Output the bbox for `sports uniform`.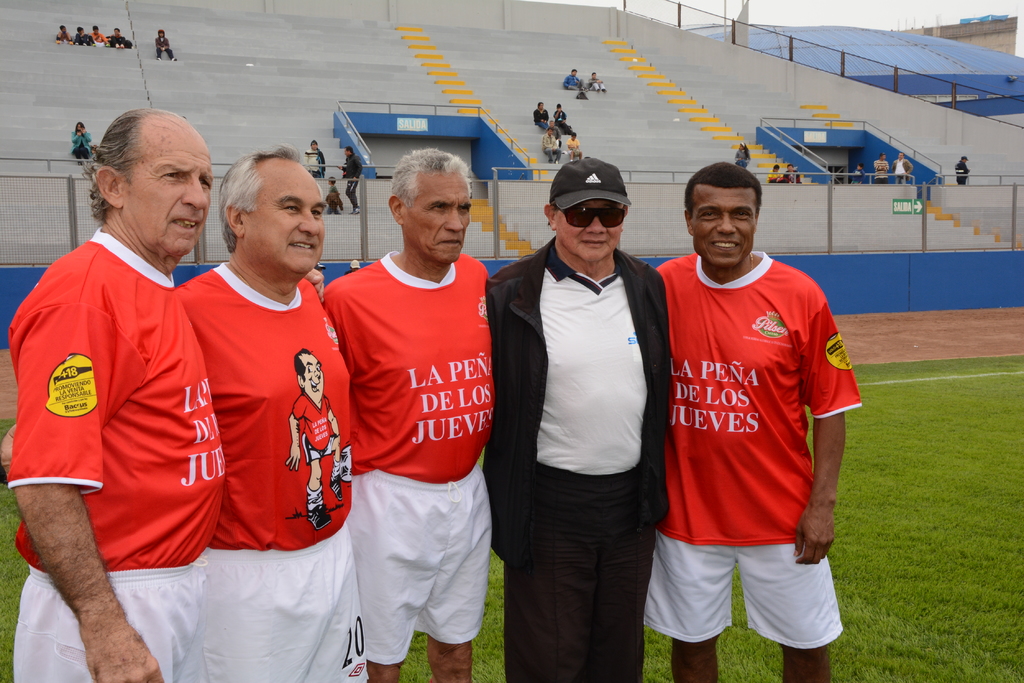
crop(630, 153, 865, 666).
